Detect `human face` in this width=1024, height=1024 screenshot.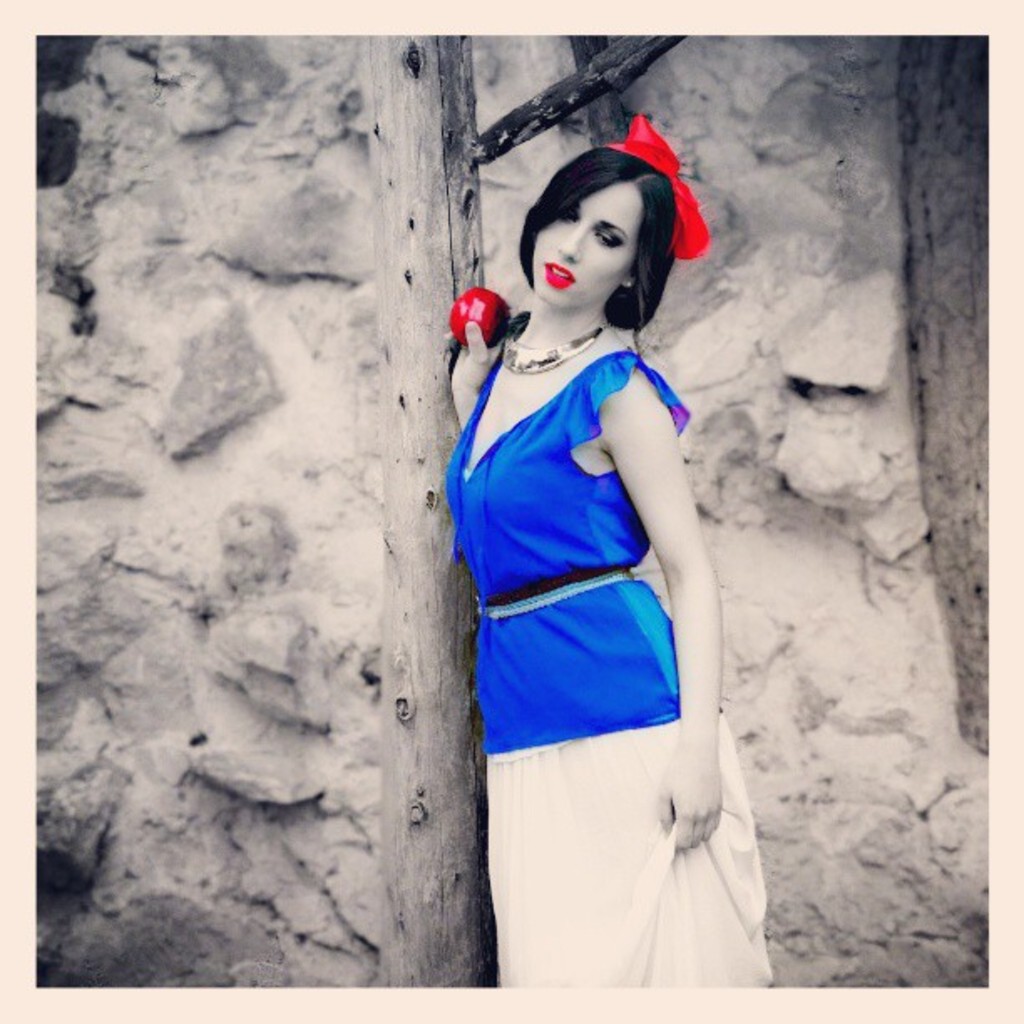
Detection: x1=532 y1=206 x2=611 y2=301.
